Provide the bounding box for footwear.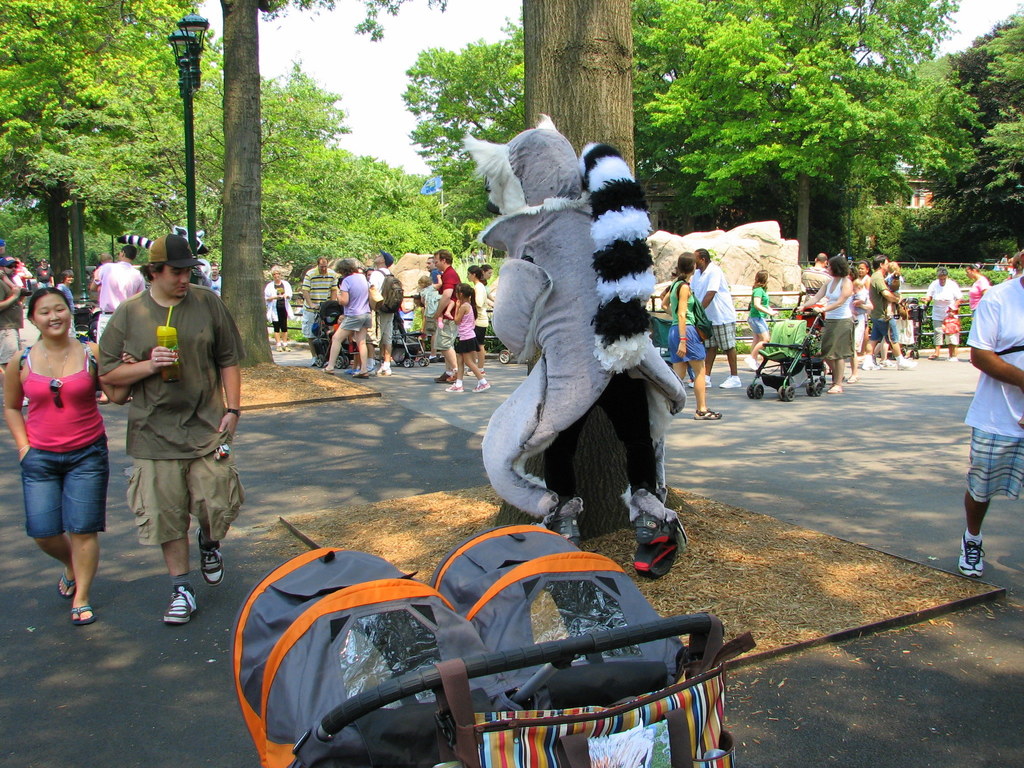
{"left": 692, "top": 407, "right": 722, "bottom": 422}.
